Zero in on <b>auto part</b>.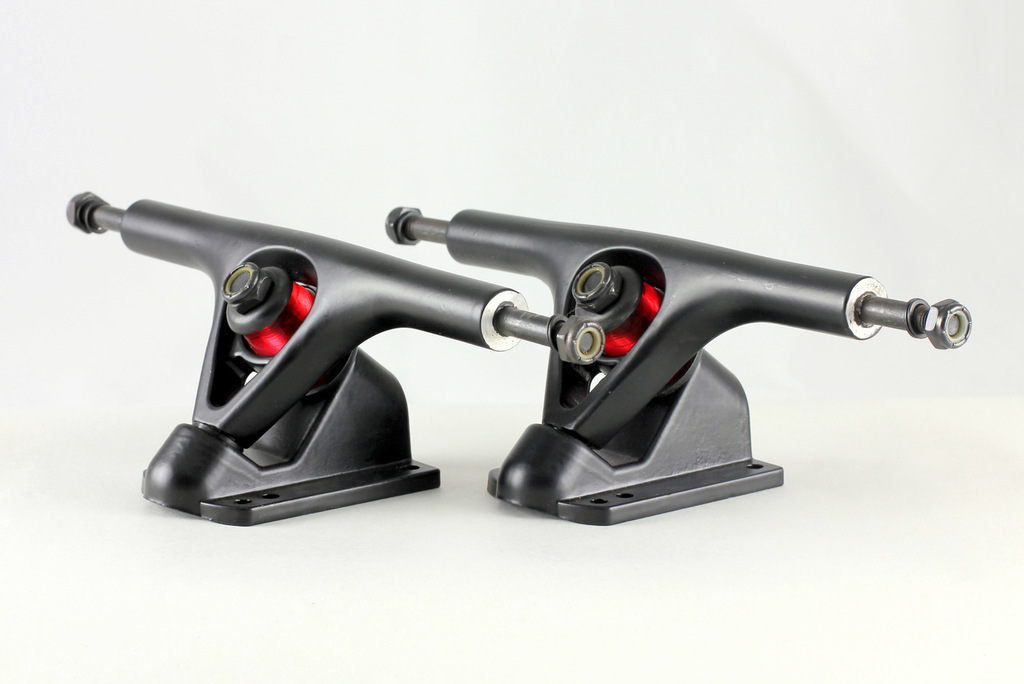
Zeroed in: left=381, top=199, right=974, bottom=534.
